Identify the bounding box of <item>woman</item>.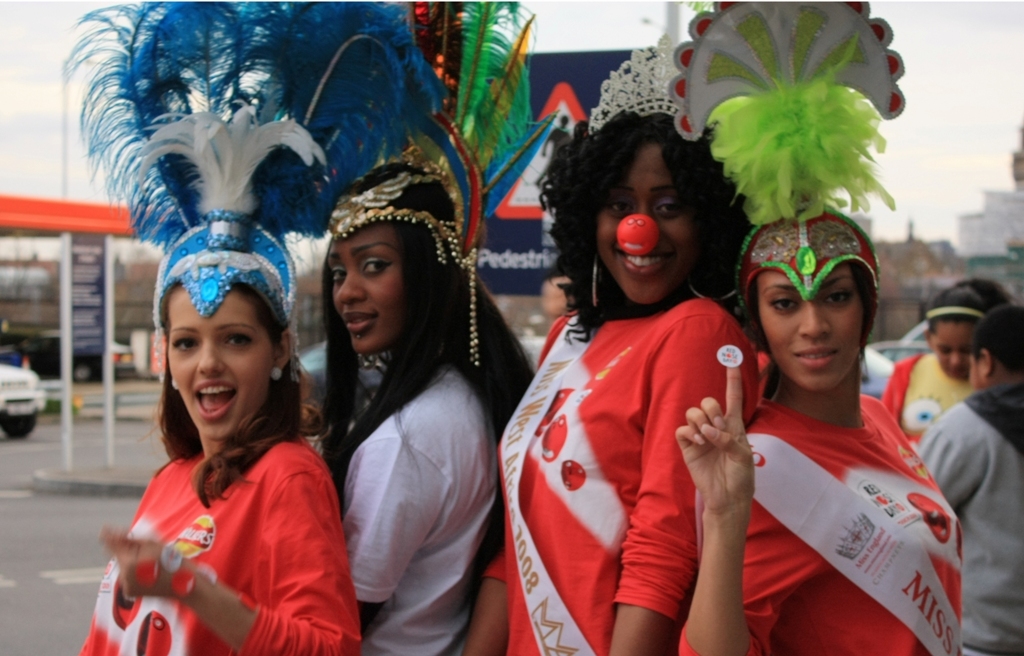
BBox(268, 0, 569, 655).
